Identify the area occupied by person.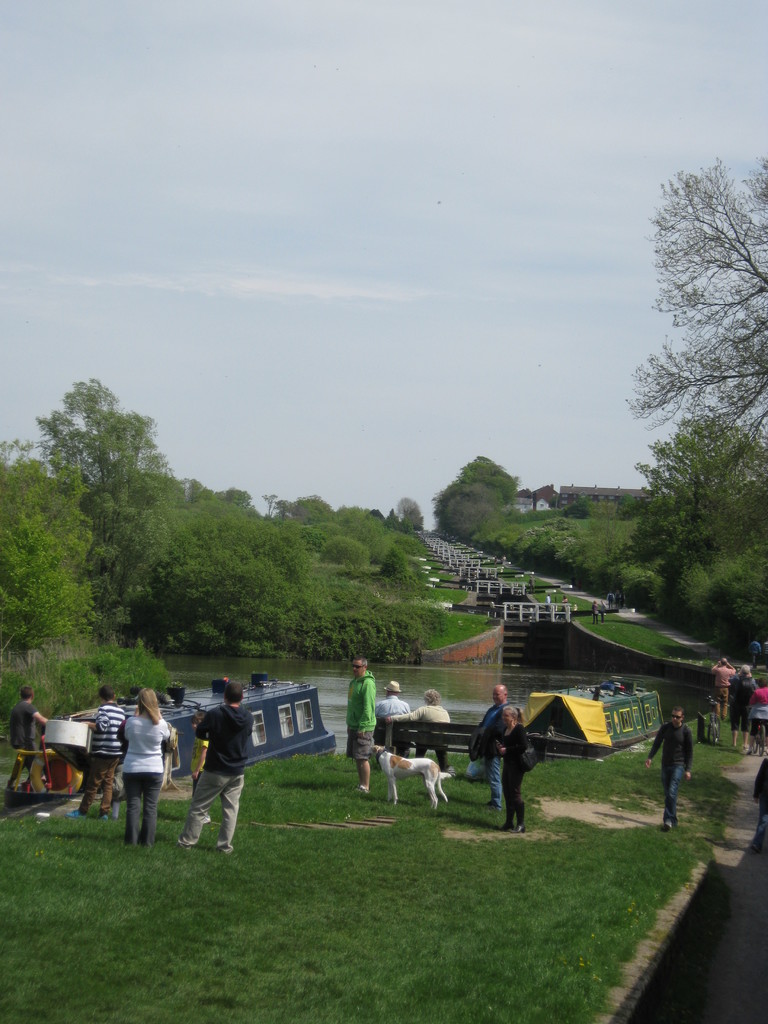
Area: (644, 705, 693, 829).
